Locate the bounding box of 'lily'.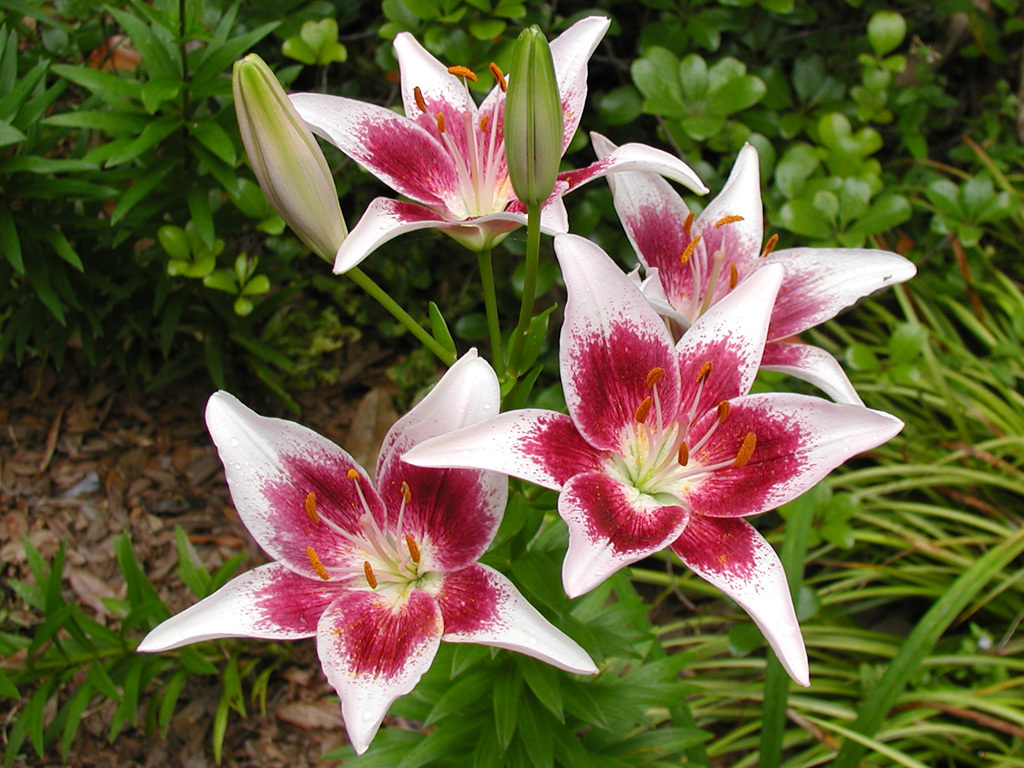
Bounding box: 395 232 903 688.
